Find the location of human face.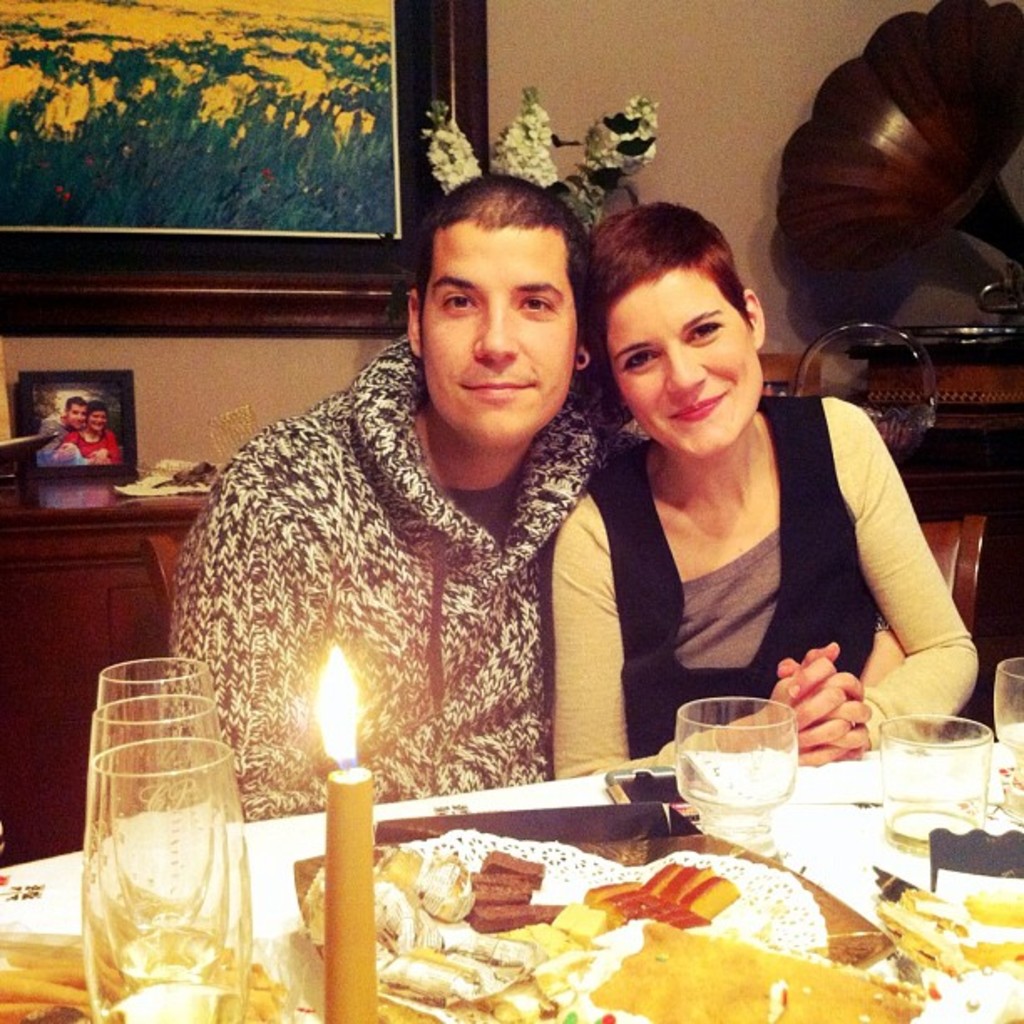
Location: (89, 412, 104, 432).
